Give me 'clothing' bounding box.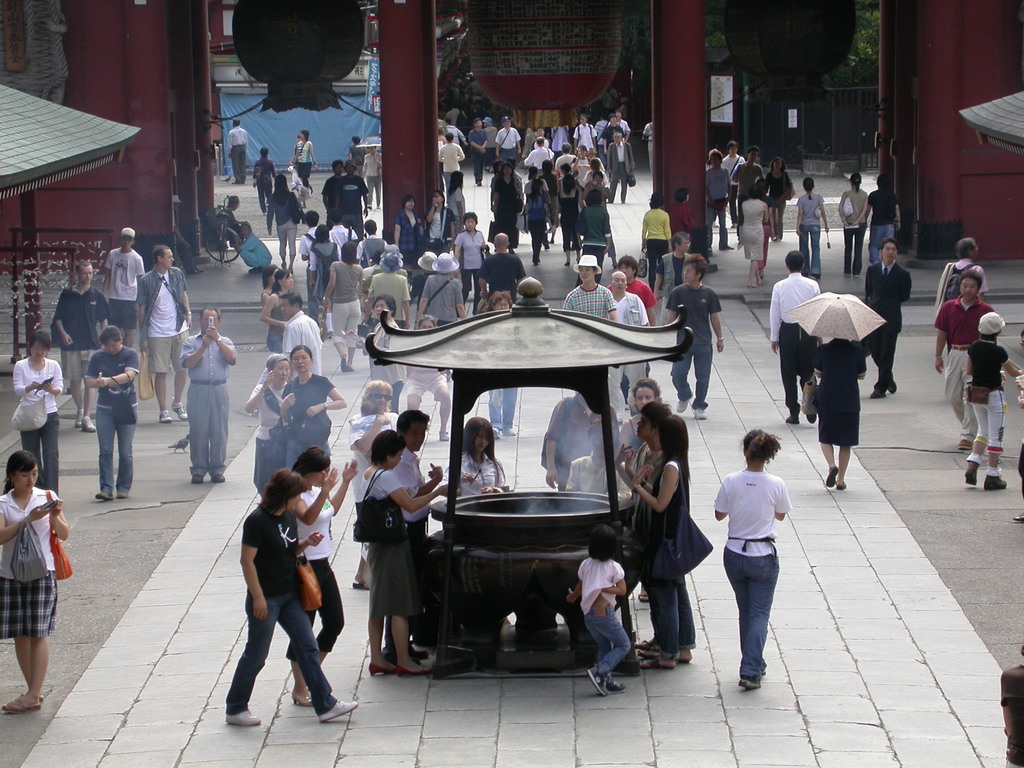
{"left": 266, "top": 188, "right": 298, "bottom": 252}.
